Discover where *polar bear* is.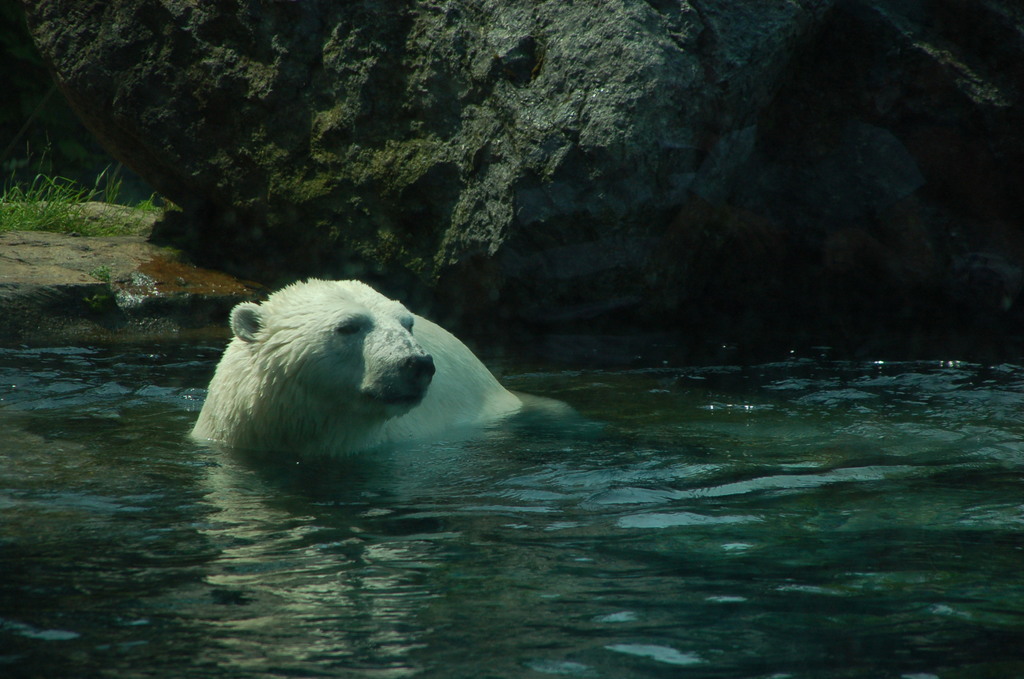
Discovered at l=188, t=279, r=527, b=459.
